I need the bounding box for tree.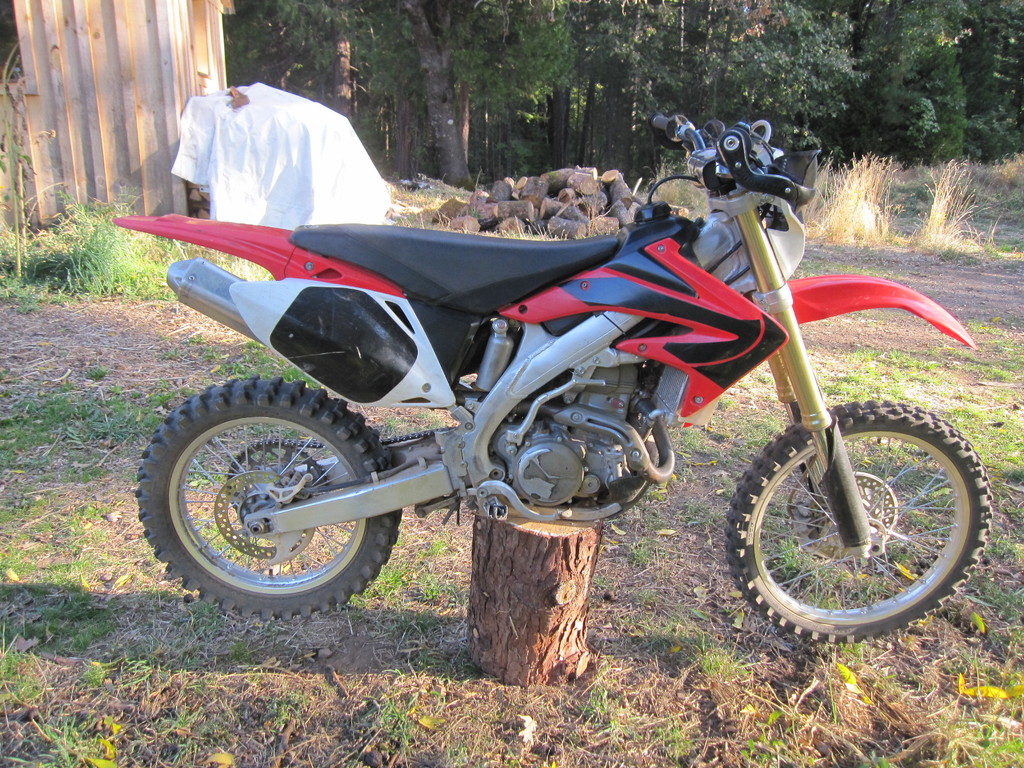
Here it is: left=395, top=0, right=475, bottom=185.
